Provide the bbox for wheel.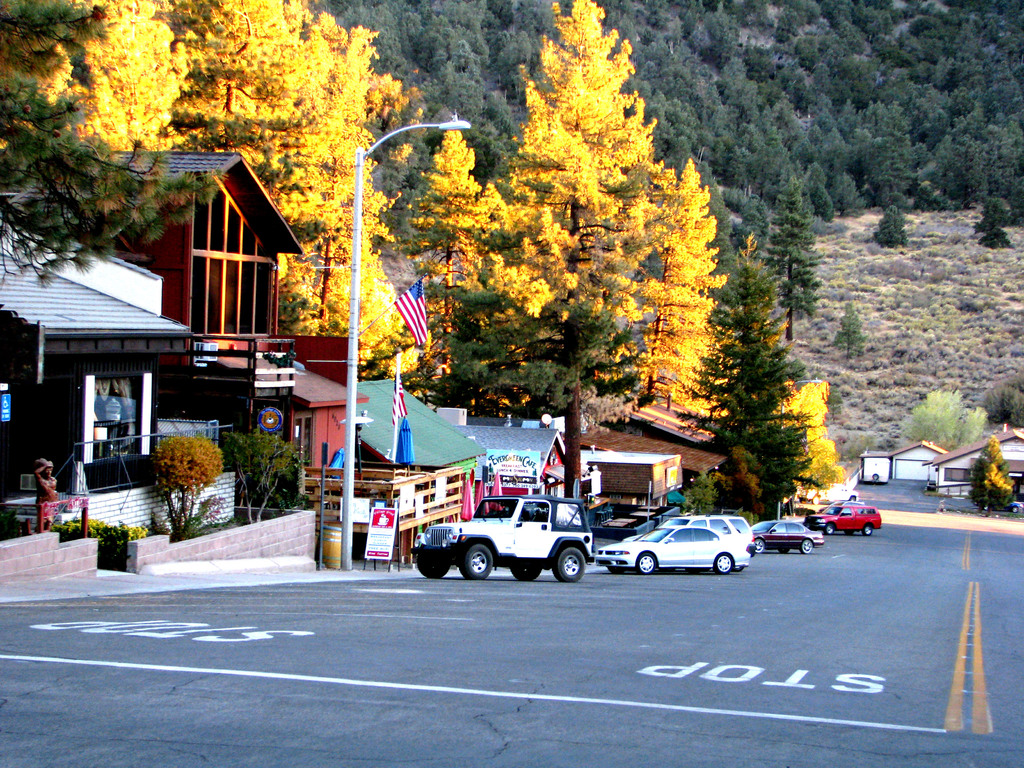
<bbox>554, 549, 584, 584</bbox>.
